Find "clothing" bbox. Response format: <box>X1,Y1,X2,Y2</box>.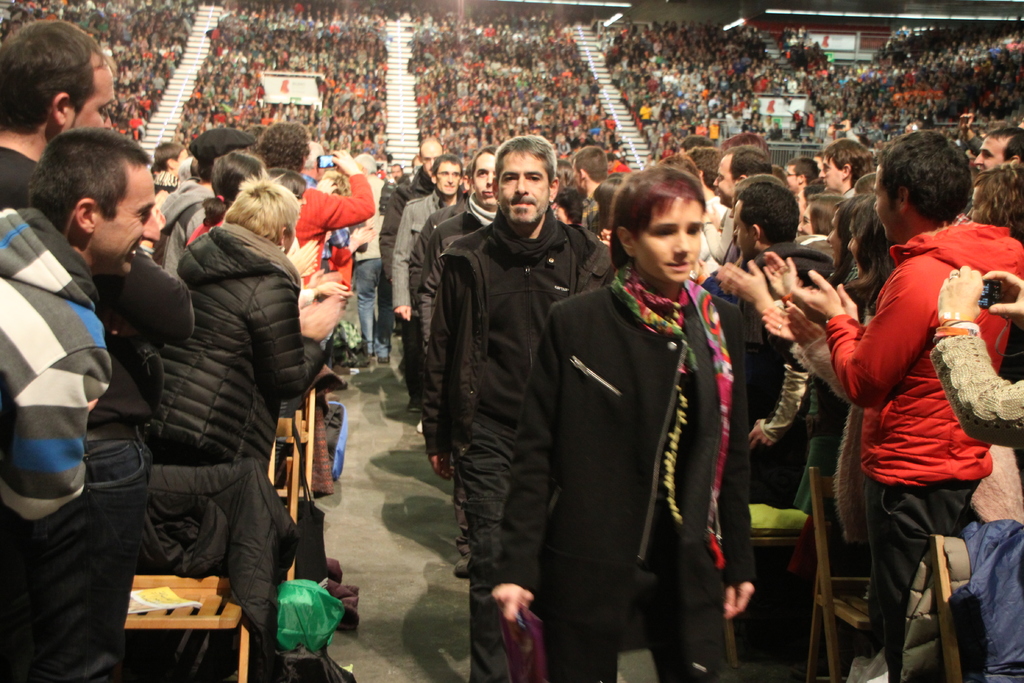
<box>708,247,838,511</box>.
